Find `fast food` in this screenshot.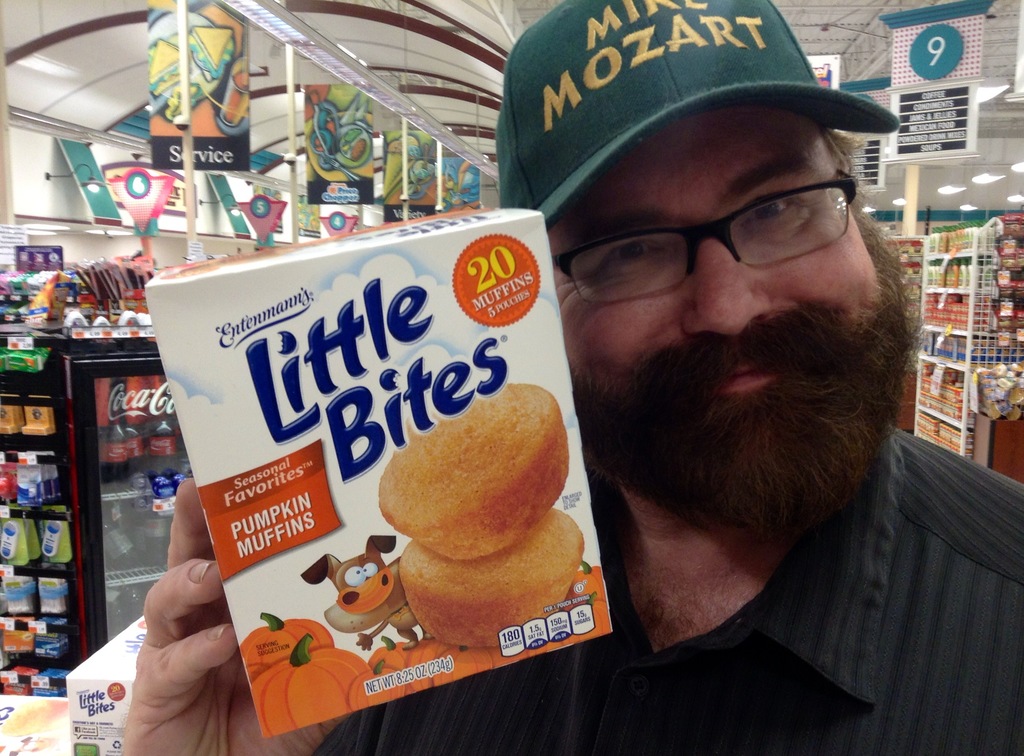
The bounding box for `fast food` is (left=354, top=345, right=589, bottom=654).
